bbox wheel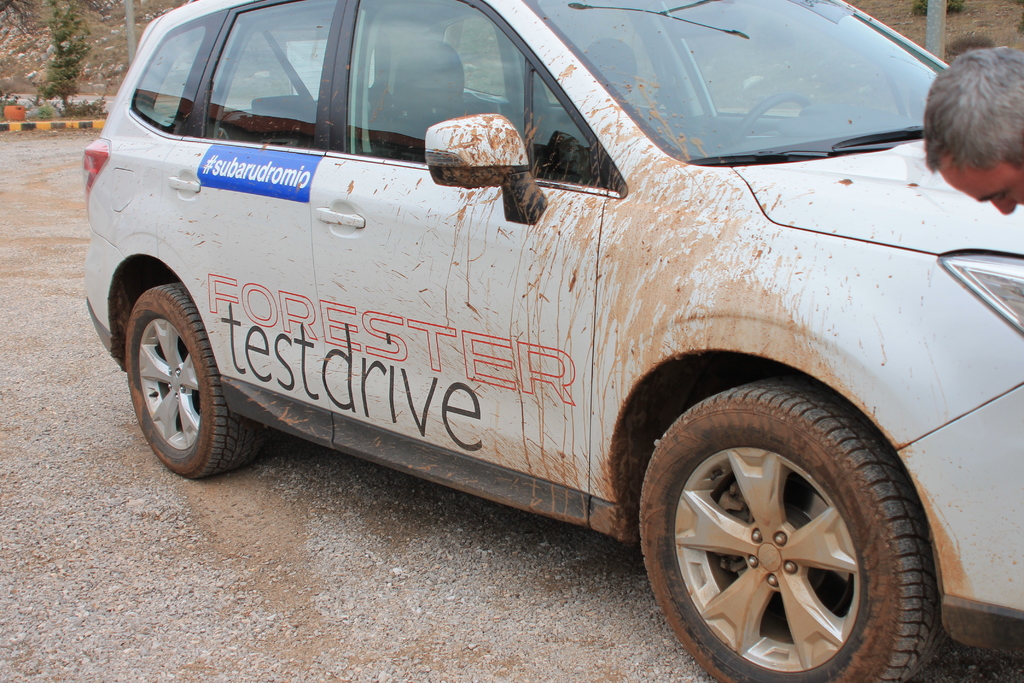
<region>735, 89, 815, 144</region>
